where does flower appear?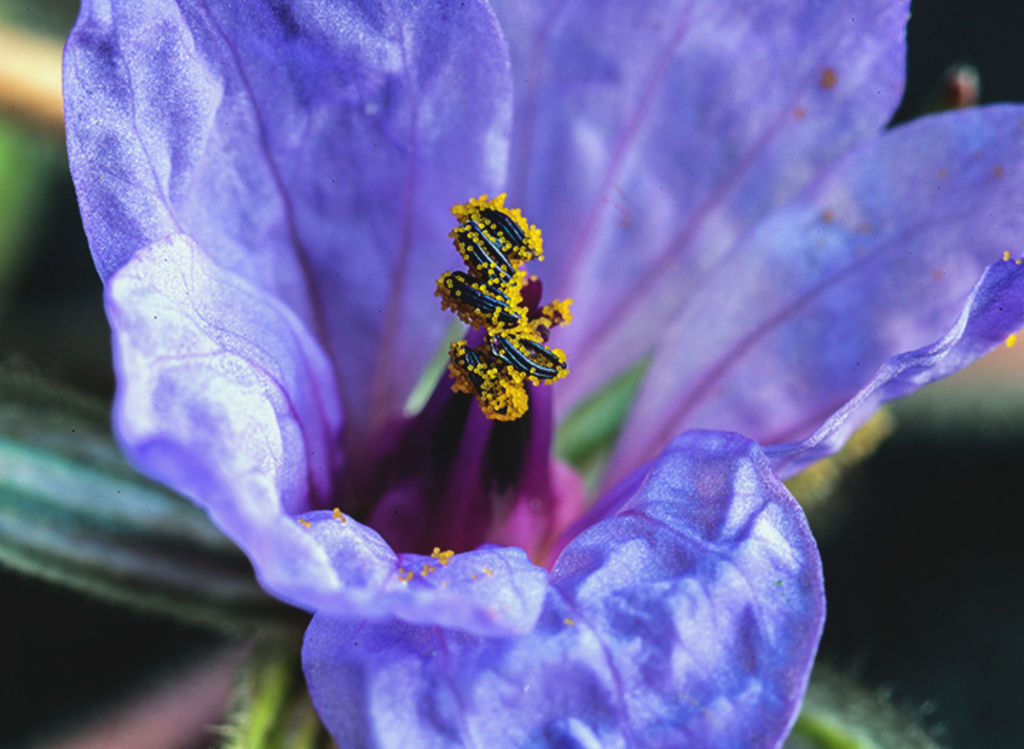
Appears at [left=67, top=0, right=1021, bottom=748].
